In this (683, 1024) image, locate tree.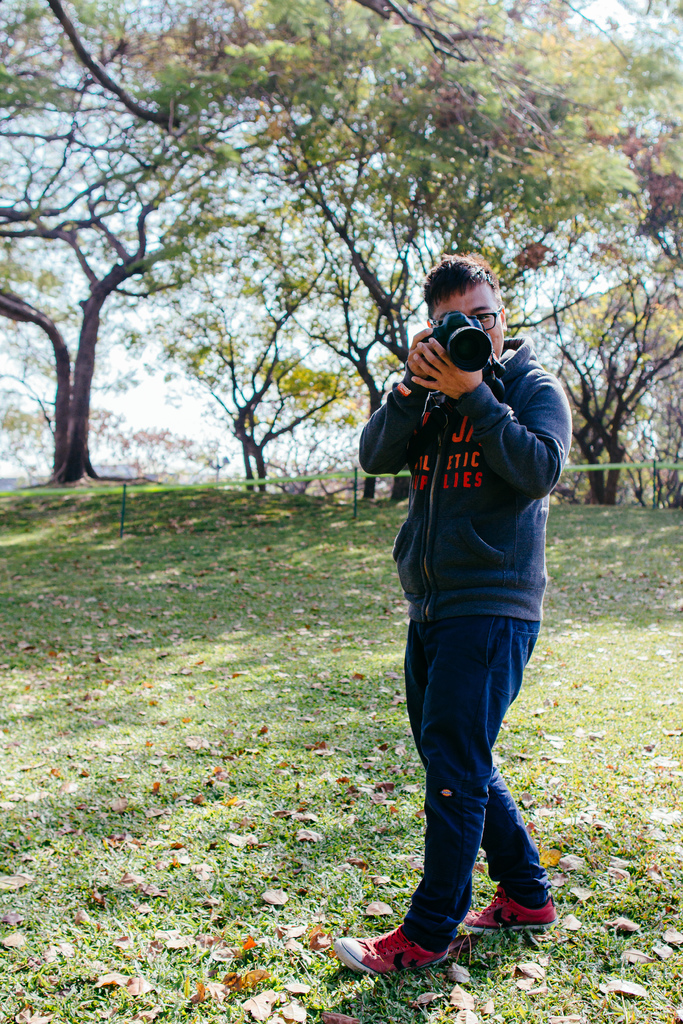
Bounding box: rect(0, 0, 274, 484).
